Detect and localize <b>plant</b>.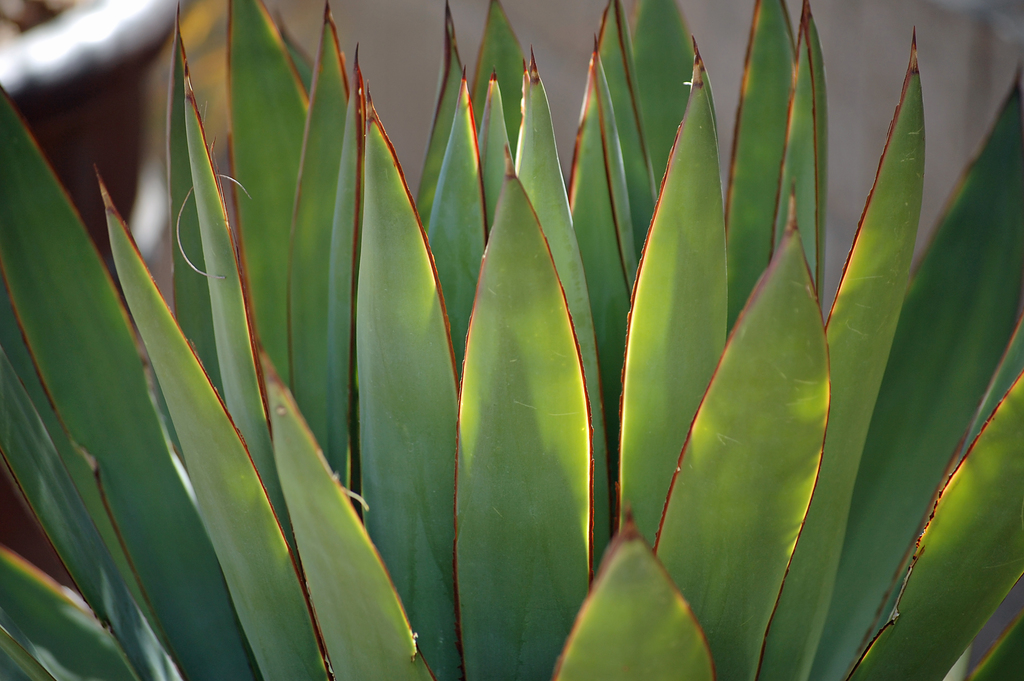
Localized at pyautogui.locateOnScreen(29, 0, 1013, 673).
